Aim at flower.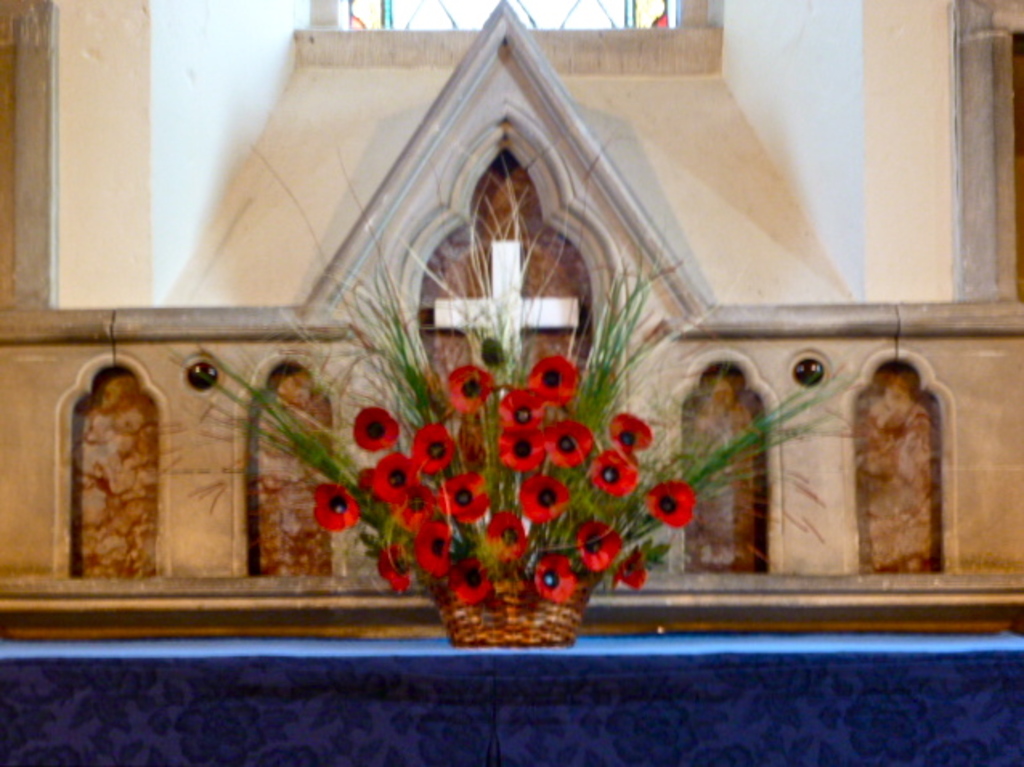
Aimed at box=[379, 538, 408, 589].
